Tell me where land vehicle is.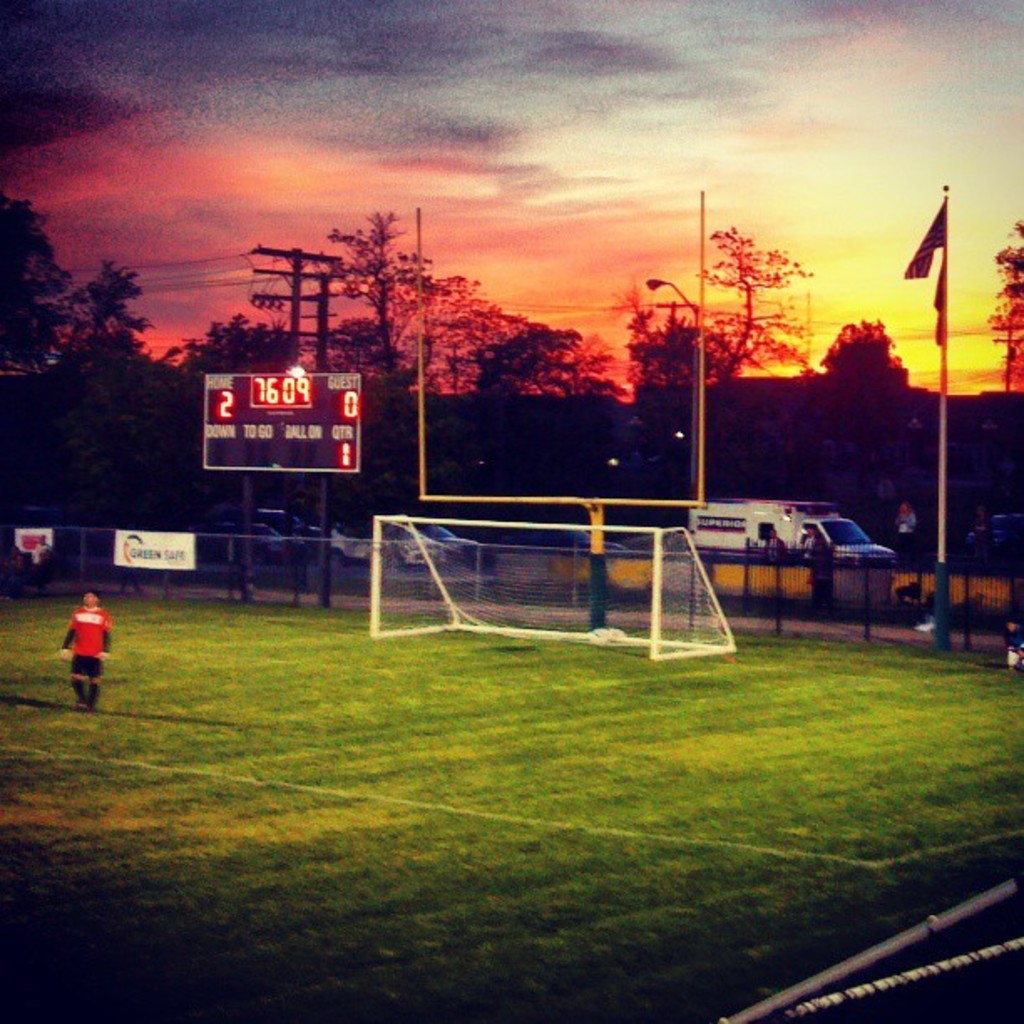
land vehicle is at {"x1": 413, "y1": 514, "x2": 485, "y2": 564}.
